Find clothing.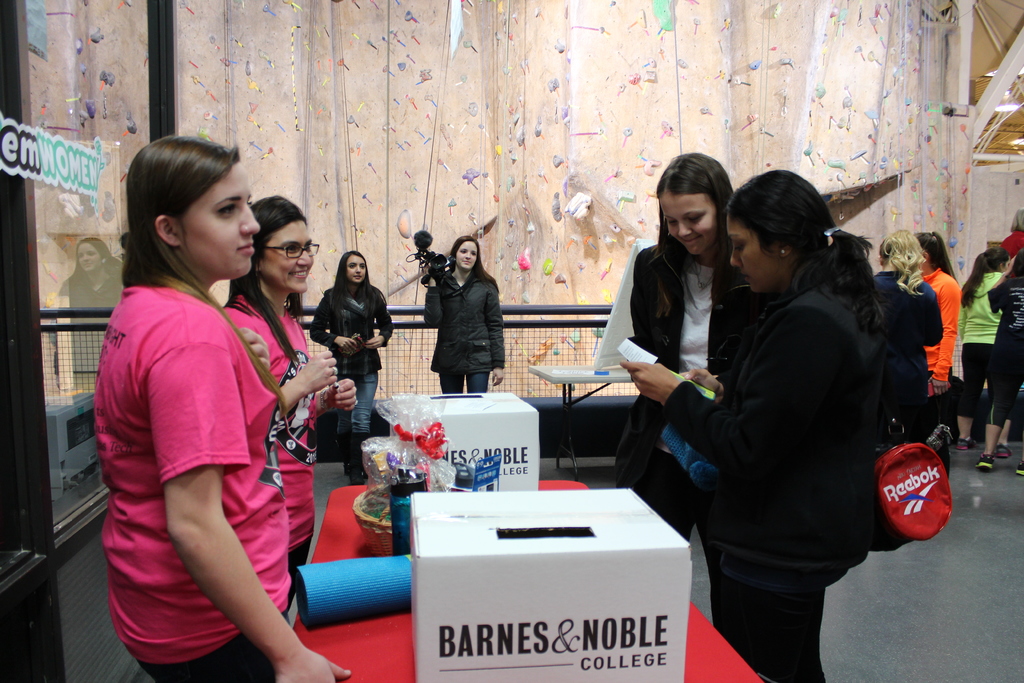
box(922, 266, 959, 418).
